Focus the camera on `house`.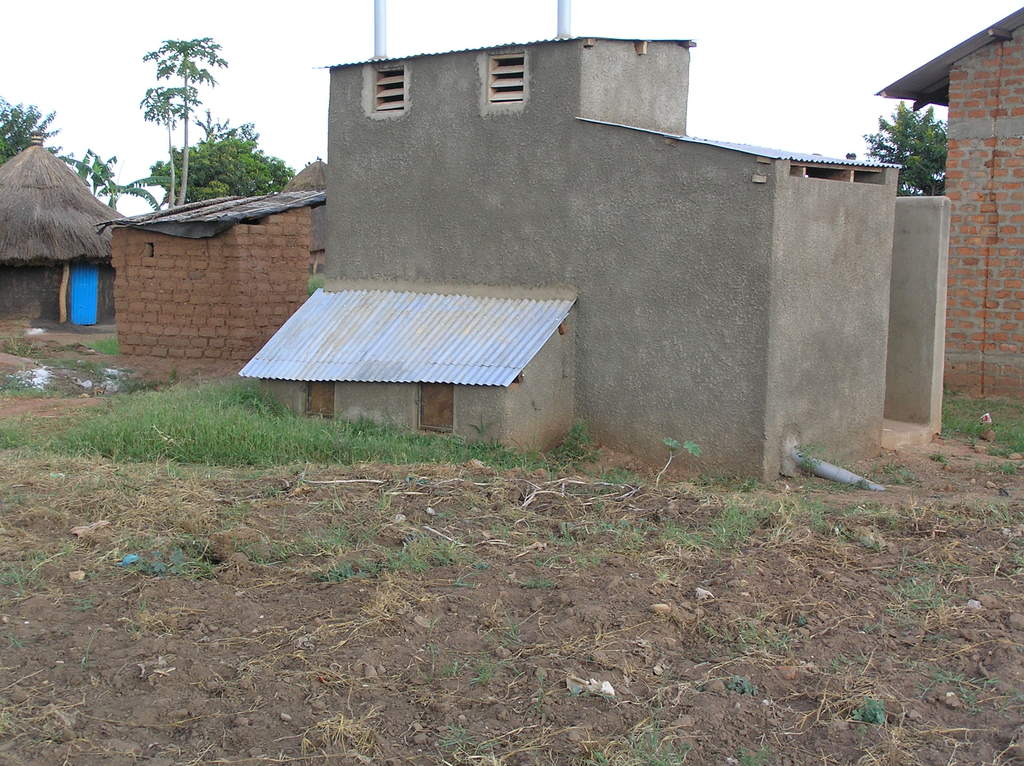
Focus region: BBox(879, 2, 1023, 411).
